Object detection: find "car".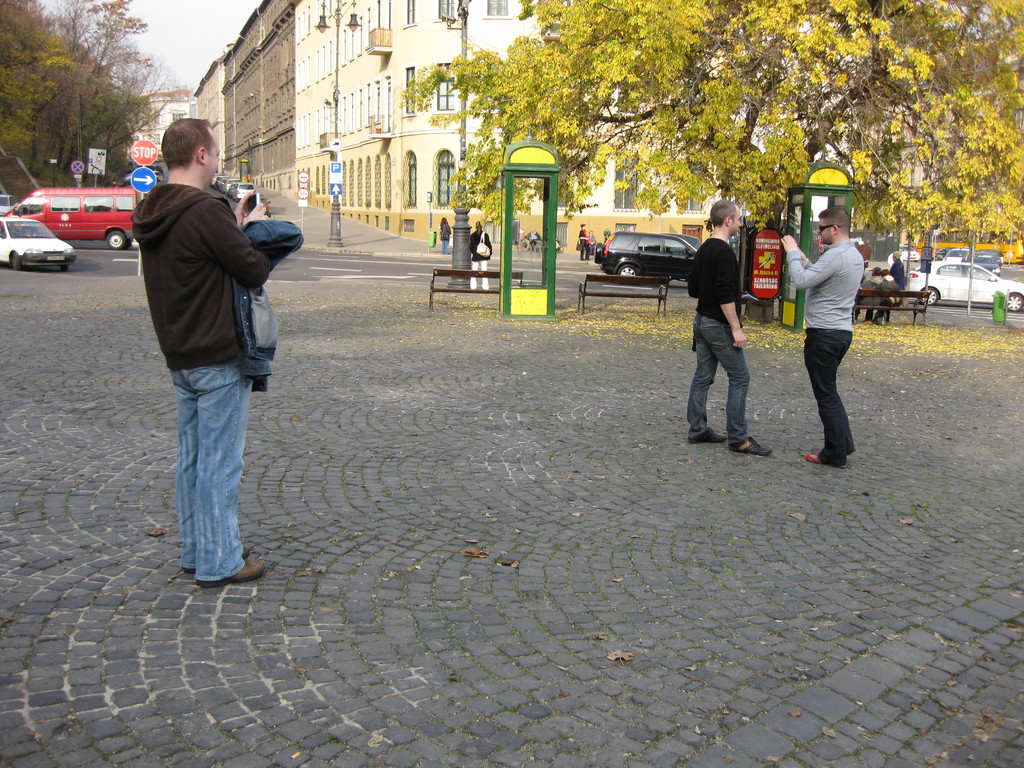
{"x1": 0, "y1": 213, "x2": 77, "y2": 271}.
